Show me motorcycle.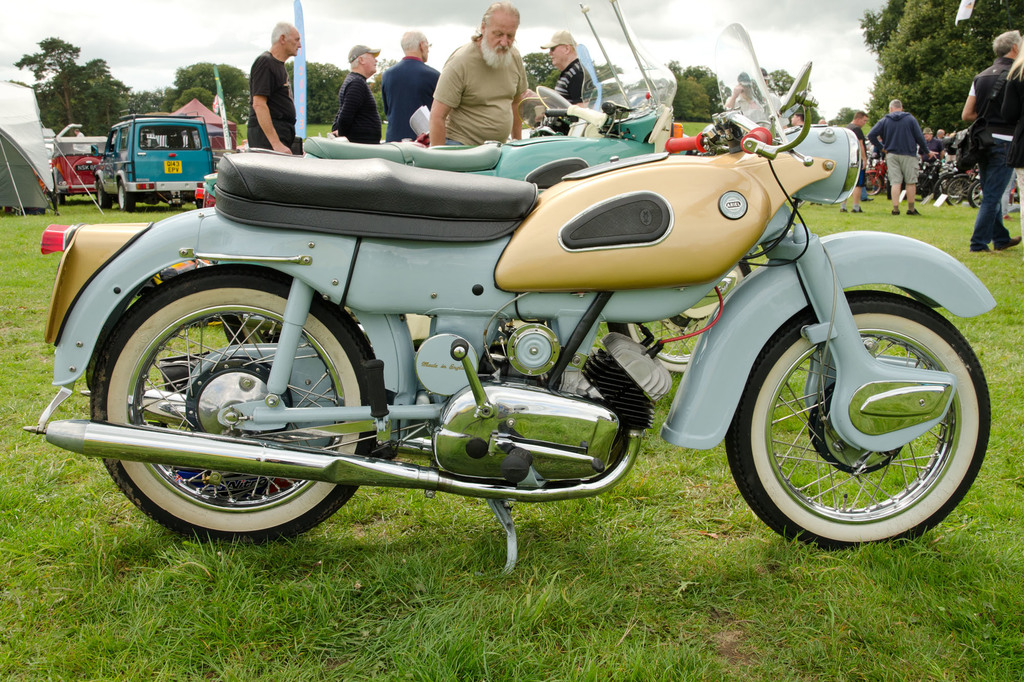
motorcycle is here: x1=54, y1=35, x2=1009, y2=602.
